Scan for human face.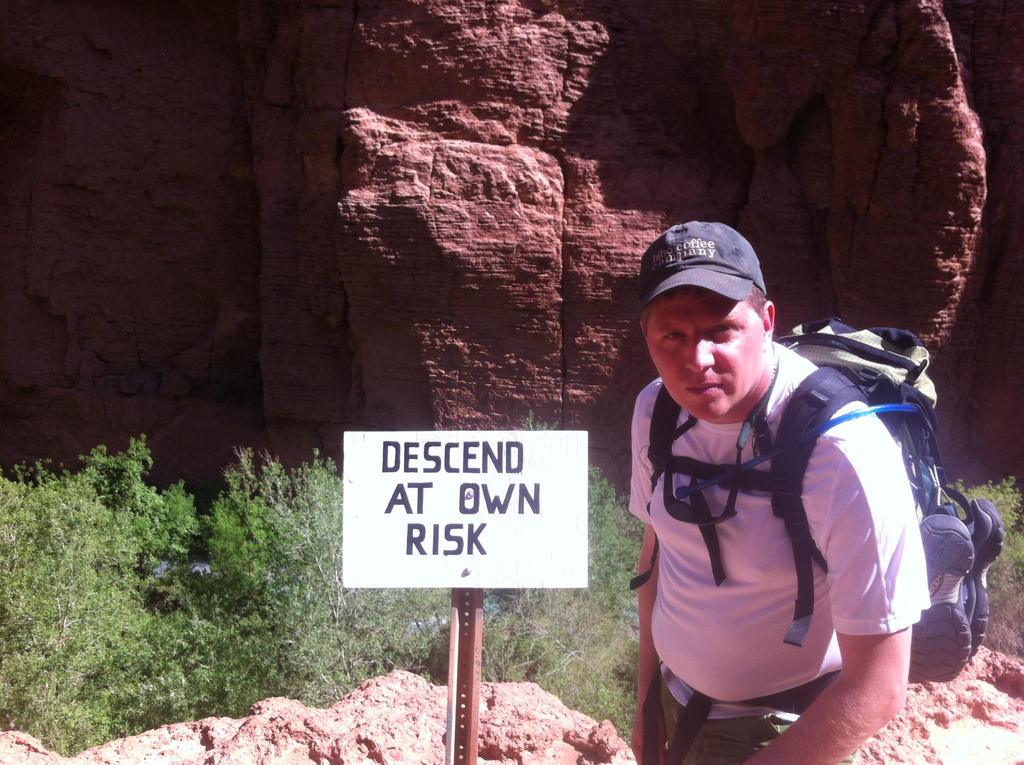
Scan result: 646,294,764,421.
